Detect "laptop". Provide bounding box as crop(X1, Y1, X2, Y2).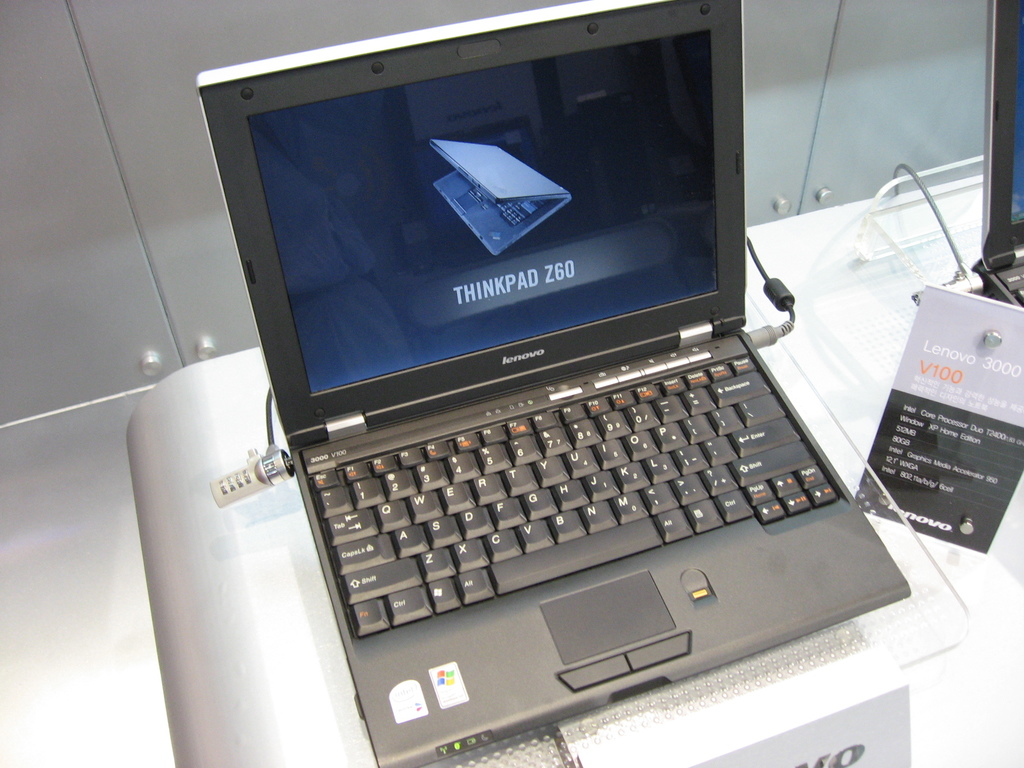
crop(199, 0, 909, 767).
